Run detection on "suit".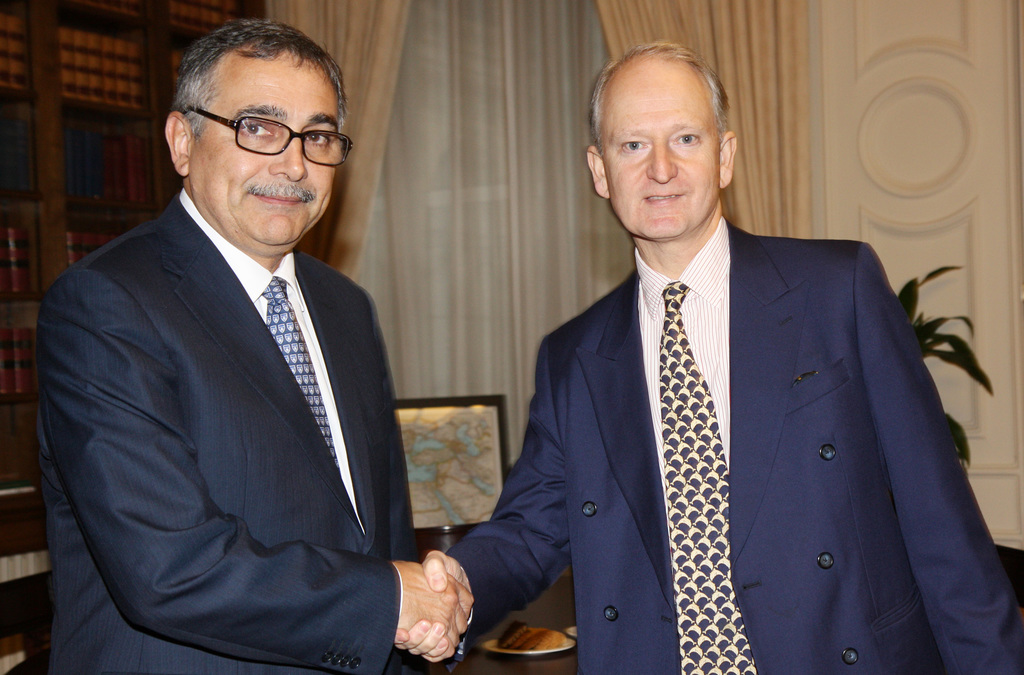
Result: BBox(439, 209, 1023, 674).
